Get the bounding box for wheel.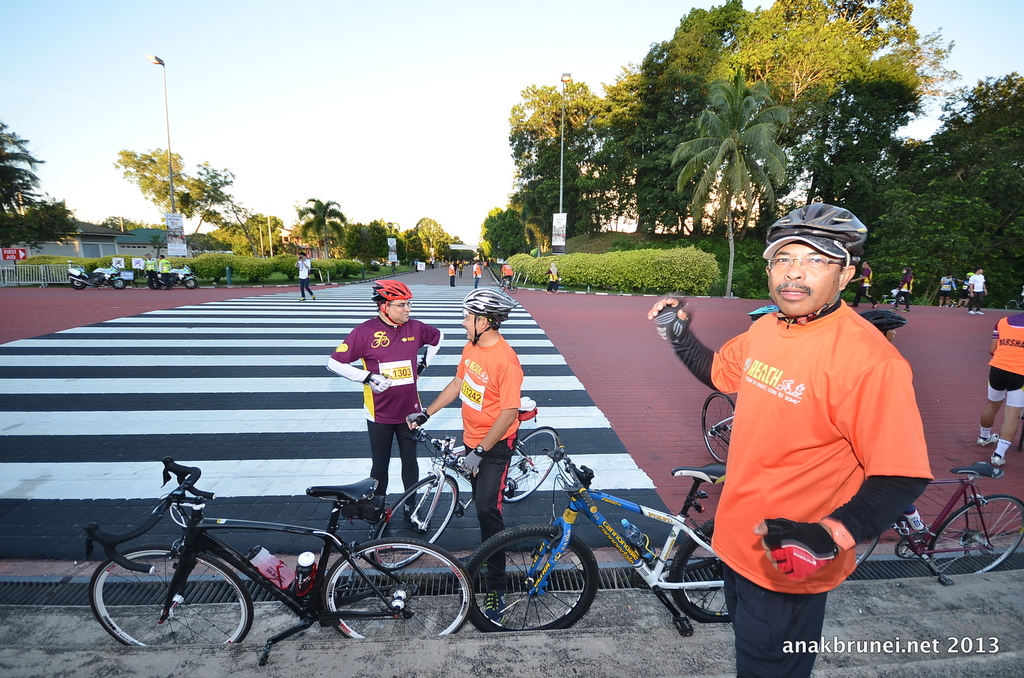
bbox(150, 279, 161, 289).
